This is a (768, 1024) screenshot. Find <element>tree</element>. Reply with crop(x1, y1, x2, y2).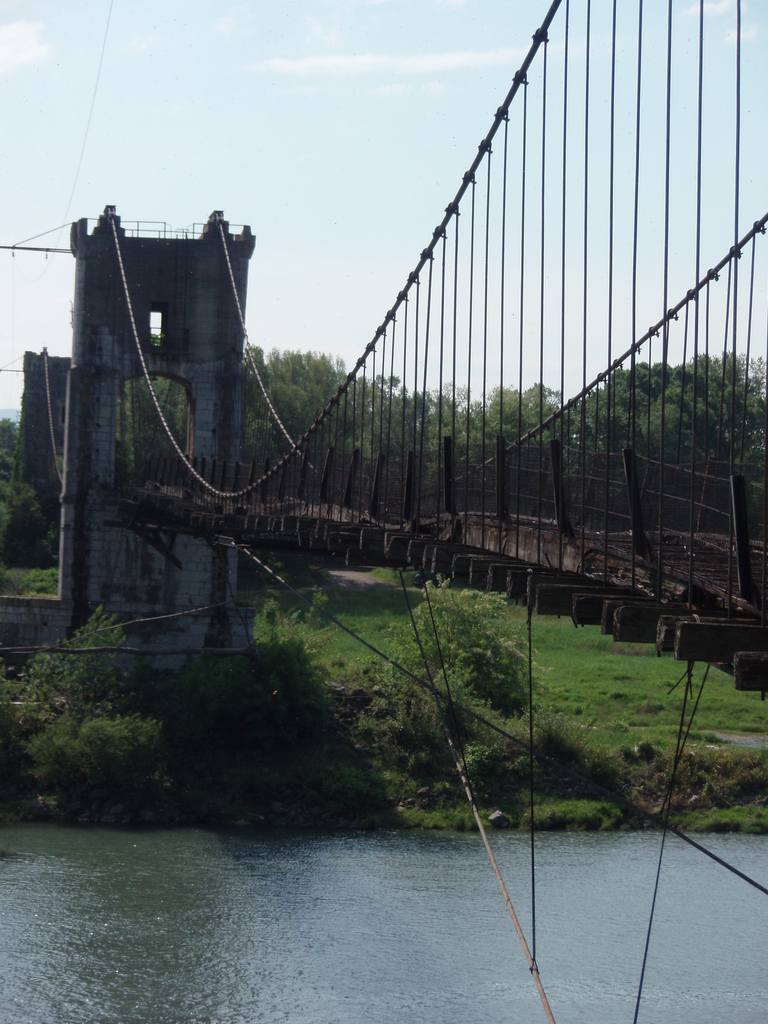
crop(558, 353, 666, 456).
